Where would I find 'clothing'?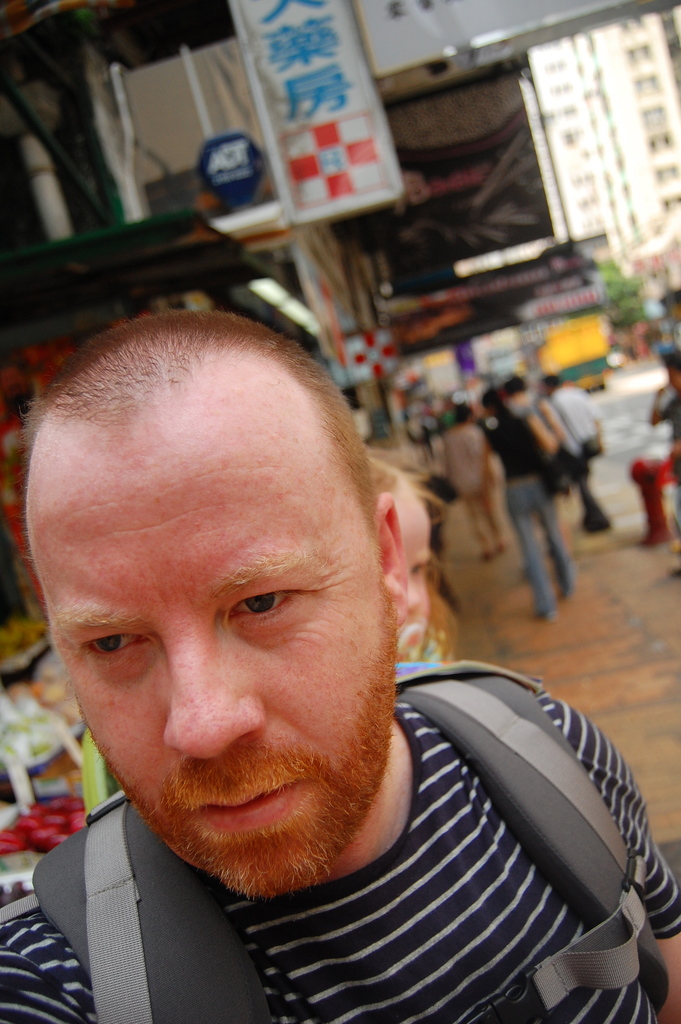
At [655, 387, 680, 495].
